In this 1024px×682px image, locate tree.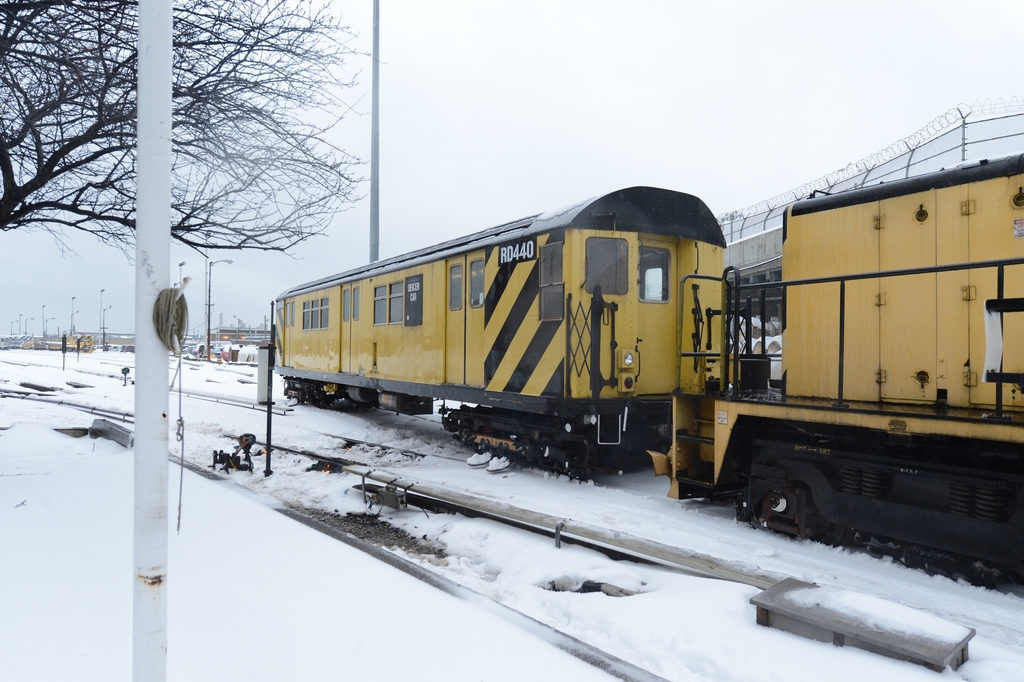
Bounding box: region(13, 39, 371, 352).
